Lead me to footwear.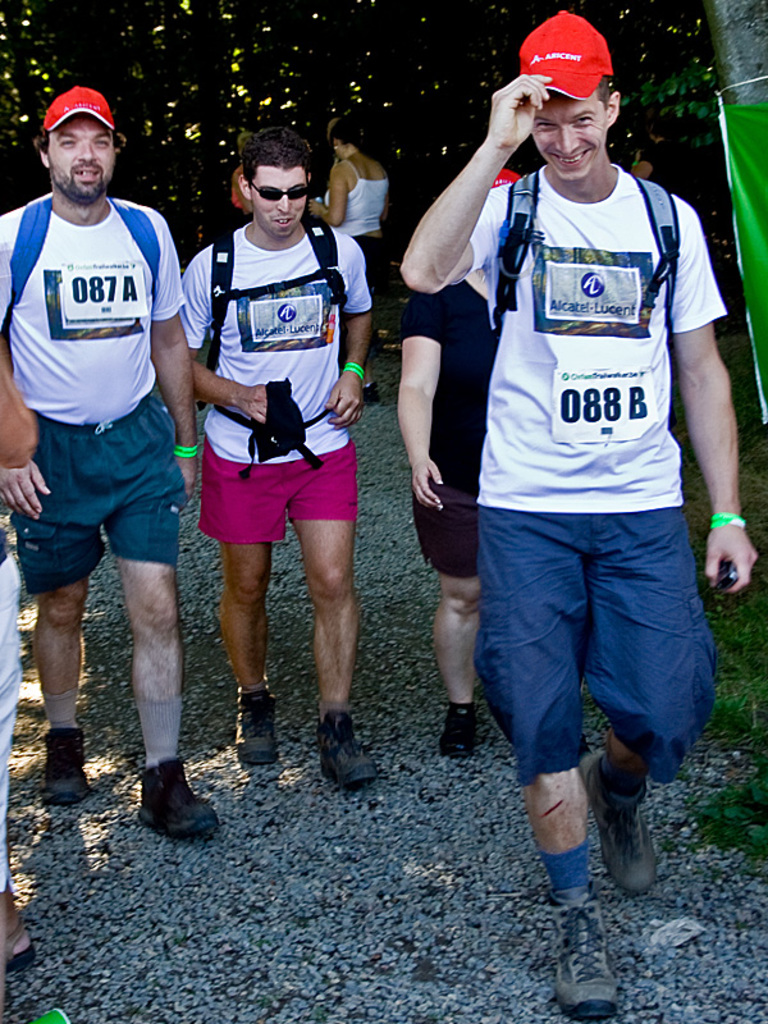
Lead to left=0, top=947, right=46, bottom=970.
